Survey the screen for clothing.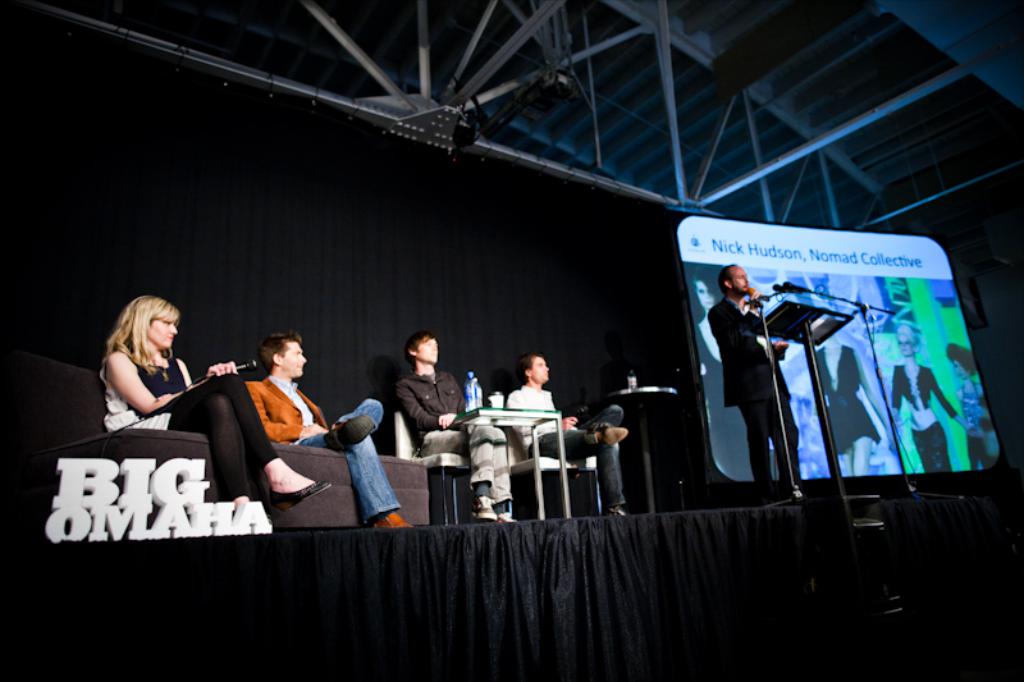
Survey found: 244/371/403/521.
